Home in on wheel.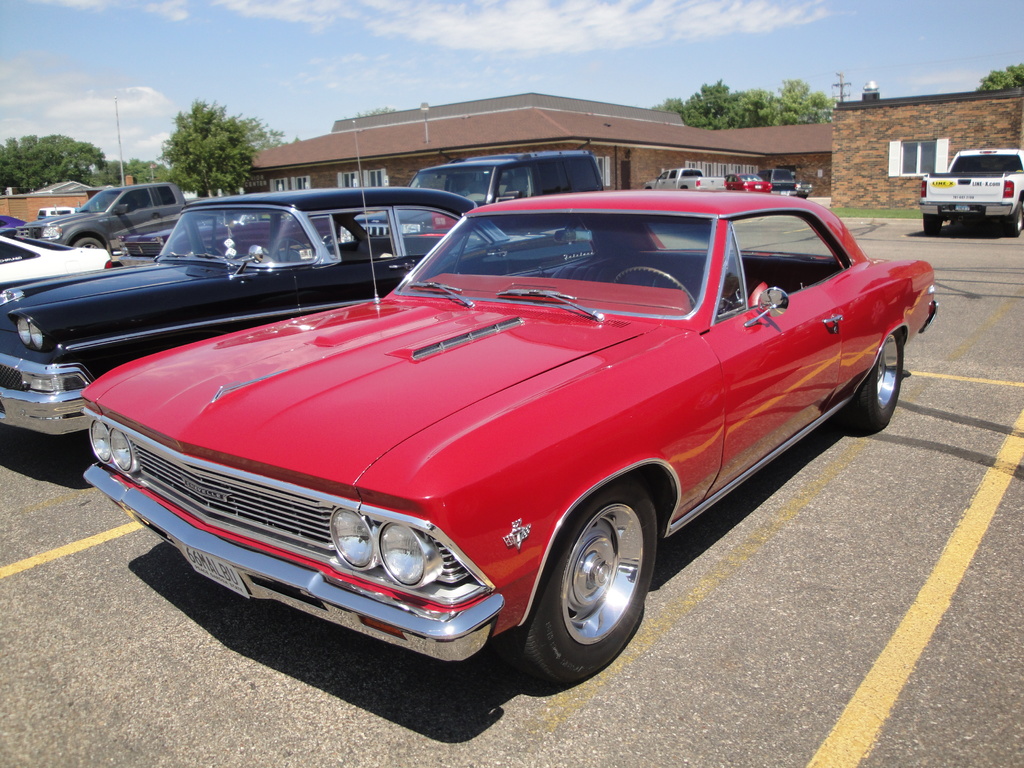
Homed in at left=1011, top=202, right=1022, bottom=237.
